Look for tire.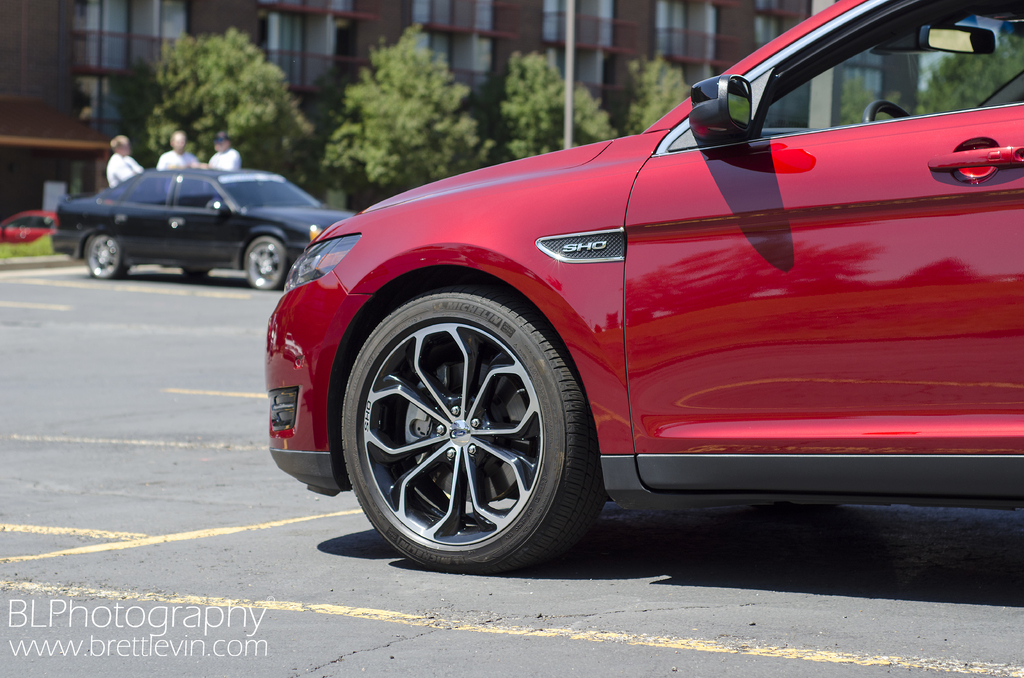
Found: select_region(84, 236, 127, 280).
